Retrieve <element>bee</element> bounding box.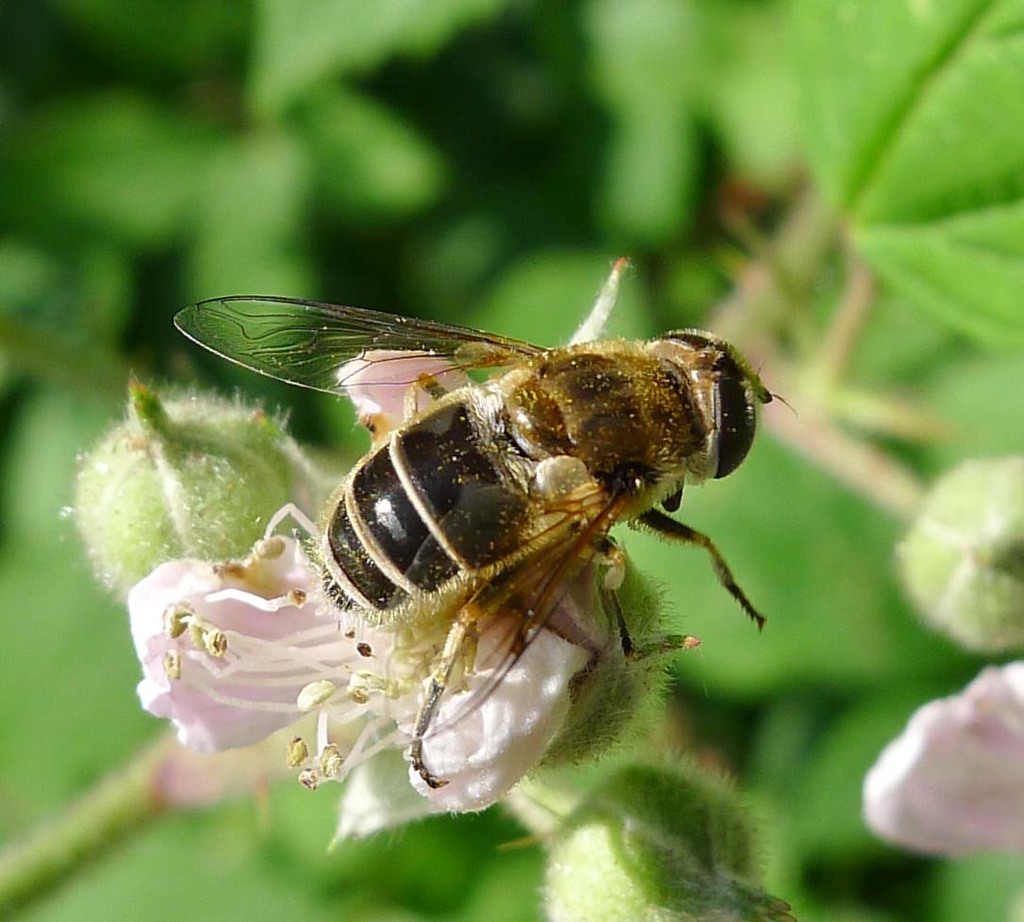
Bounding box: (left=173, top=263, right=800, bottom=770).
